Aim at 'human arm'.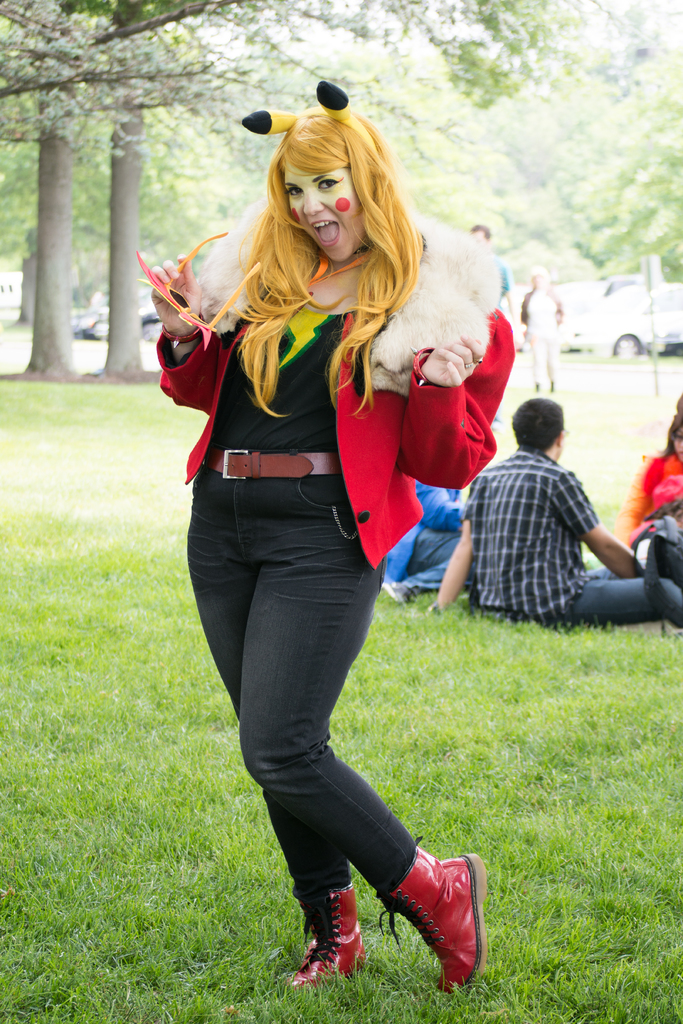
Aimed at bbox=(620, 447, 664, 545).
